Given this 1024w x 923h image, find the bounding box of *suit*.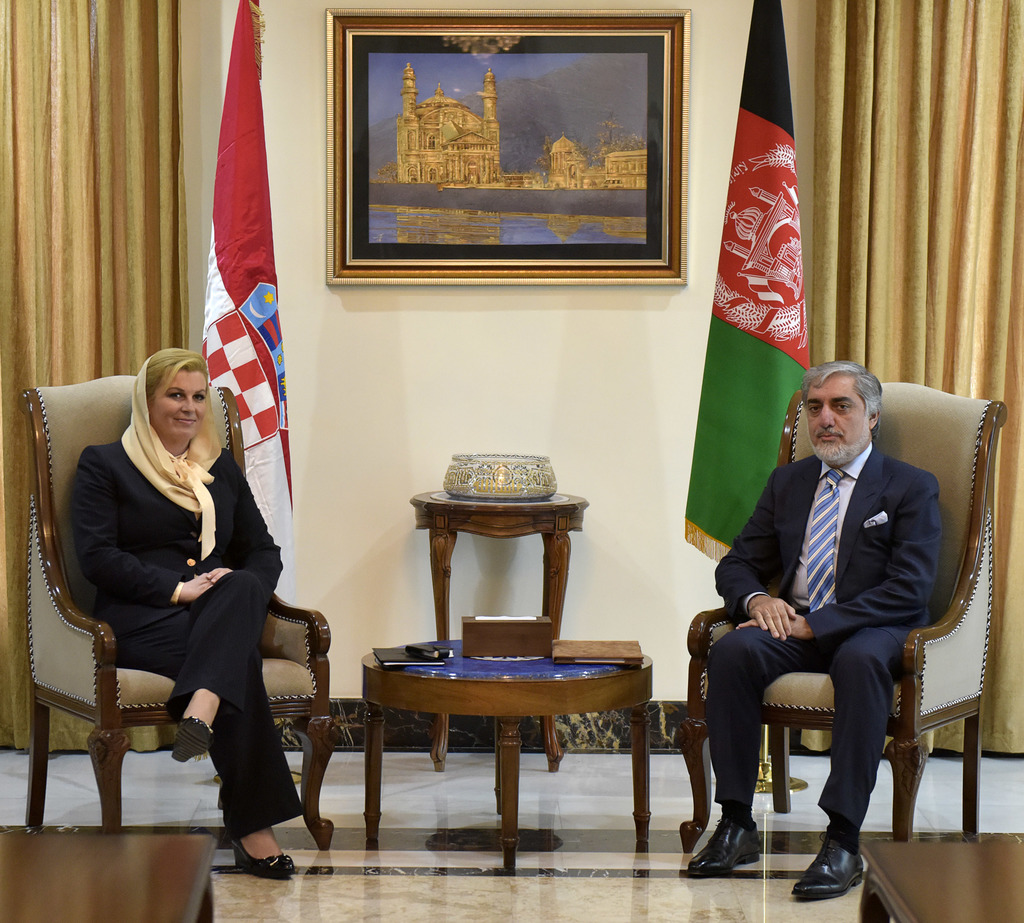
crop(668, 446, 978, 864).
